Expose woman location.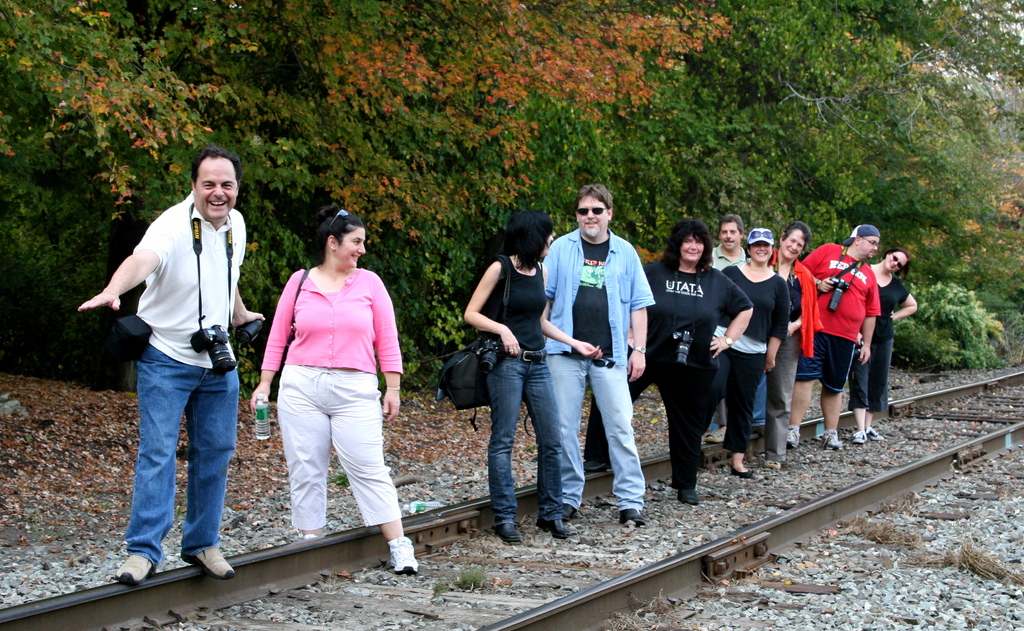
Exposed at {"x1": 868, "y1": 251, "x2": 916, "y2": 440}.
